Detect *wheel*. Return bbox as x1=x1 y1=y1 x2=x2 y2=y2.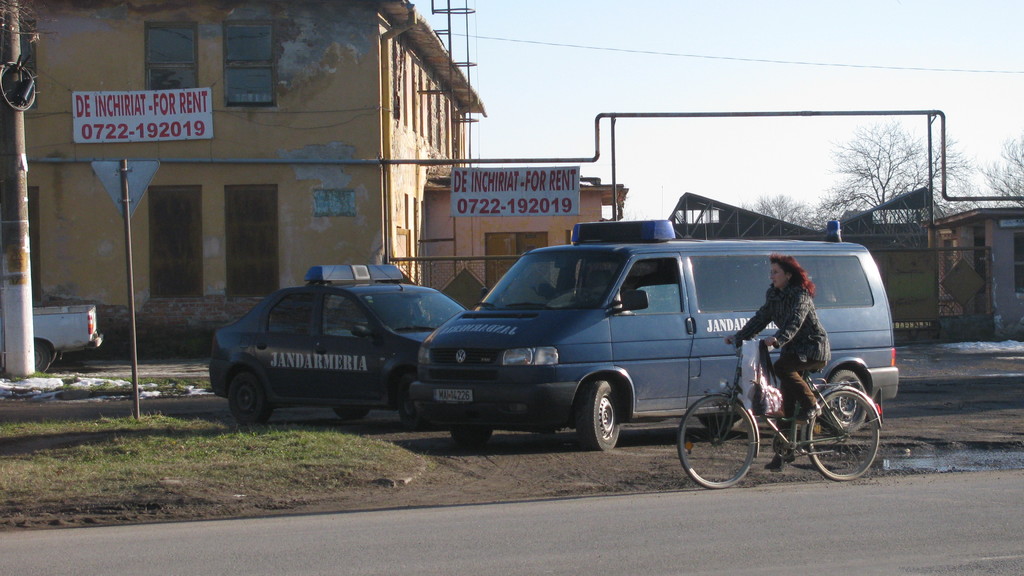
x1=228 y1=367 x2=273 y2=429.
